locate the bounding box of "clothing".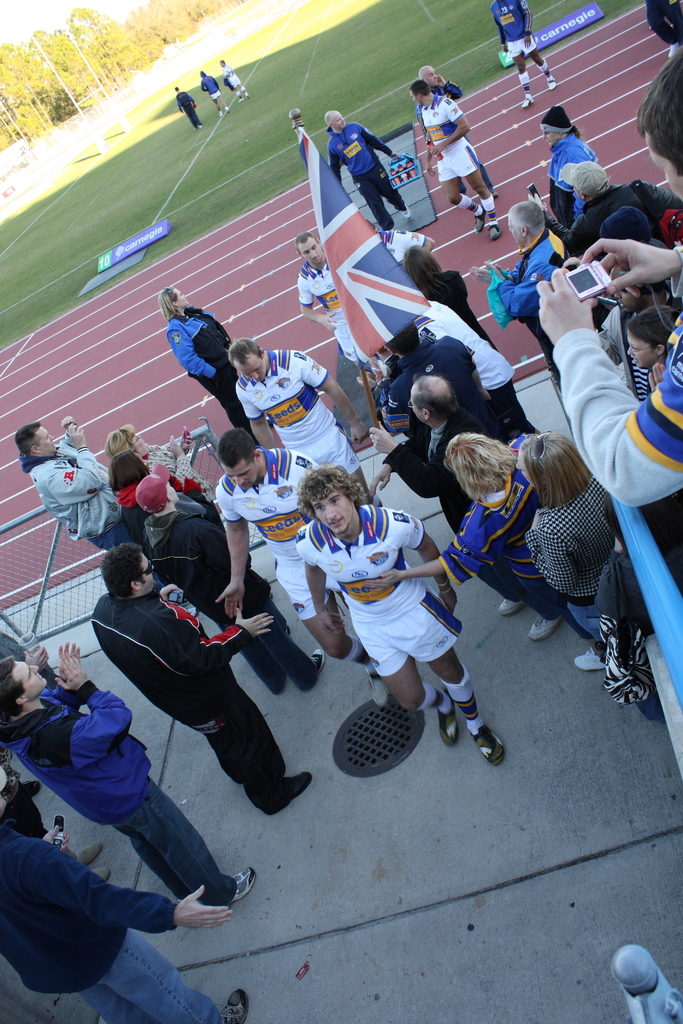
Bounding box: [443,433,614,653].
